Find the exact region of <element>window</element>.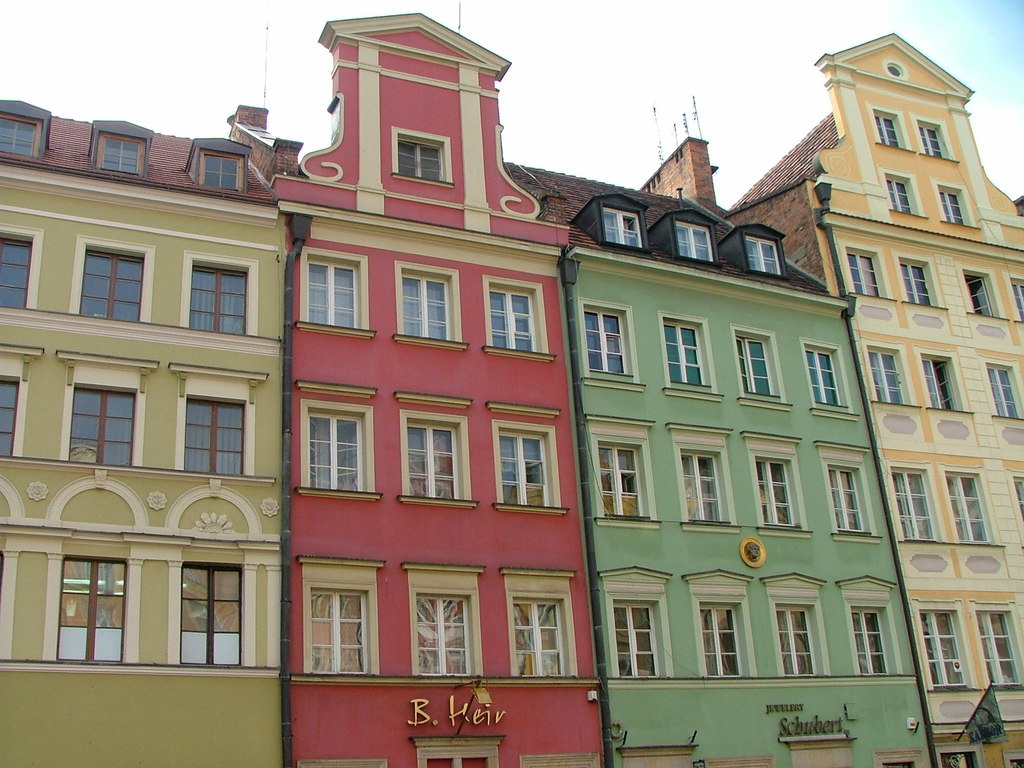
Exact region: box=[963, 271, 1002, 315].
